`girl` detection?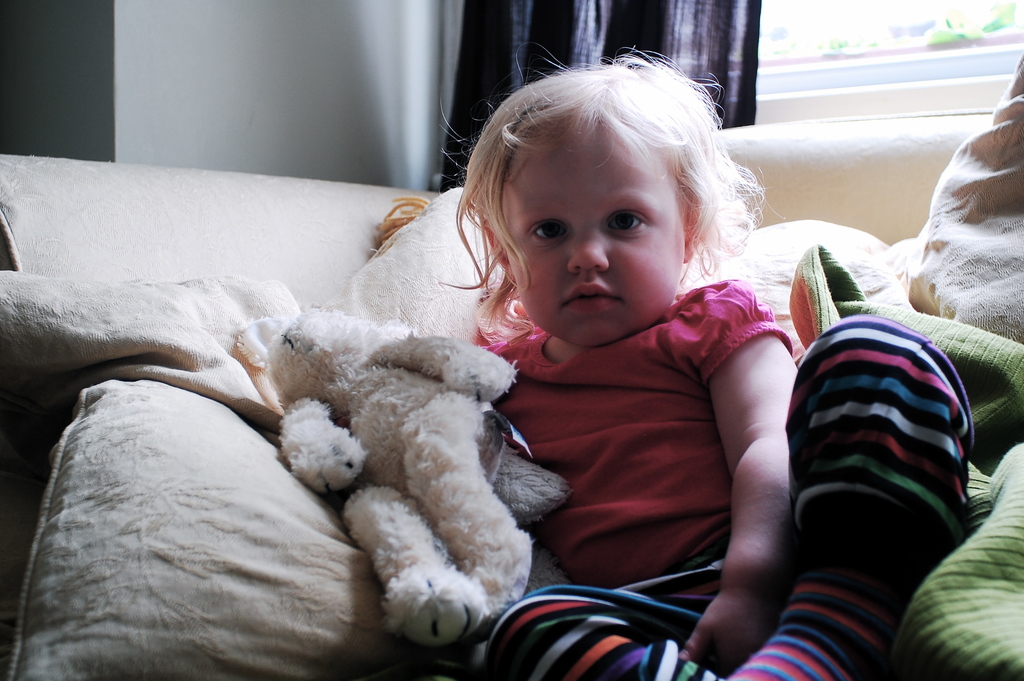
box=[436, 53, 802, 669]
